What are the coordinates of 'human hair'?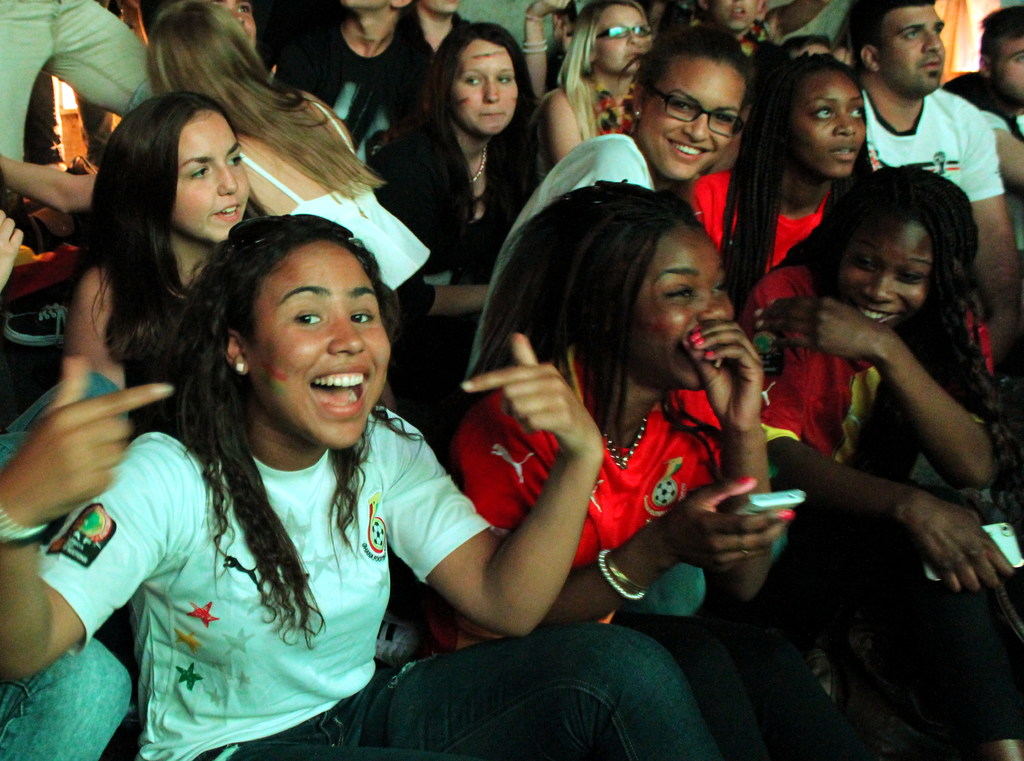
box(769, 165, 1023, 517).
